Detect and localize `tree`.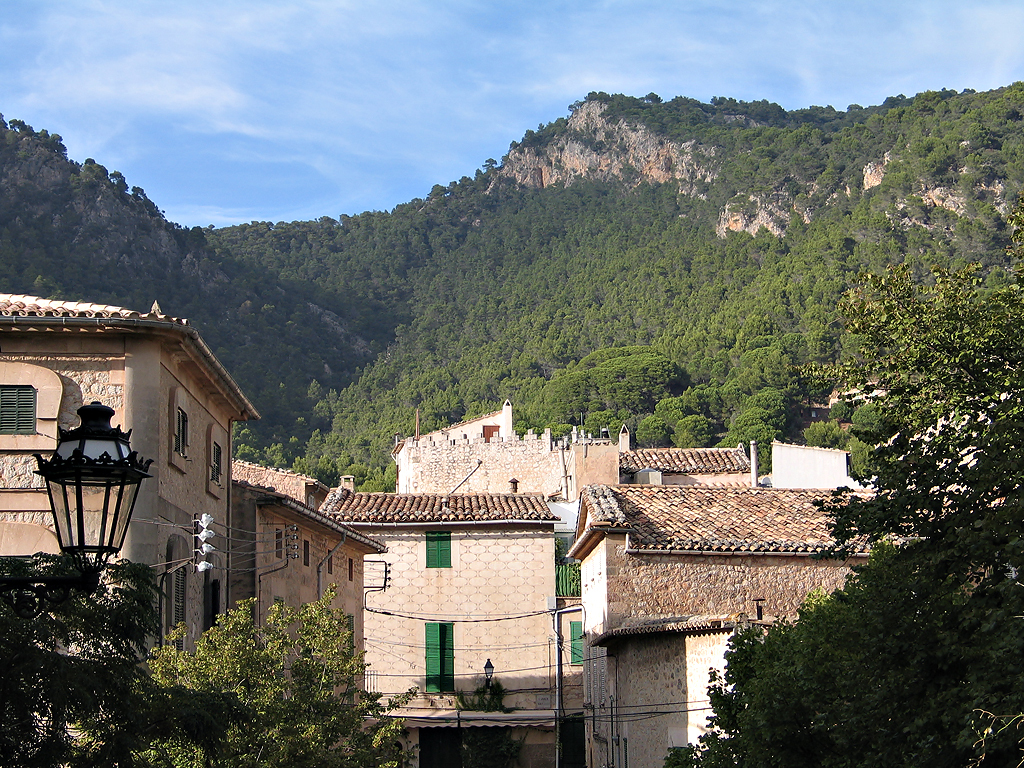
Localized at region(61, 575, 428, 767).
